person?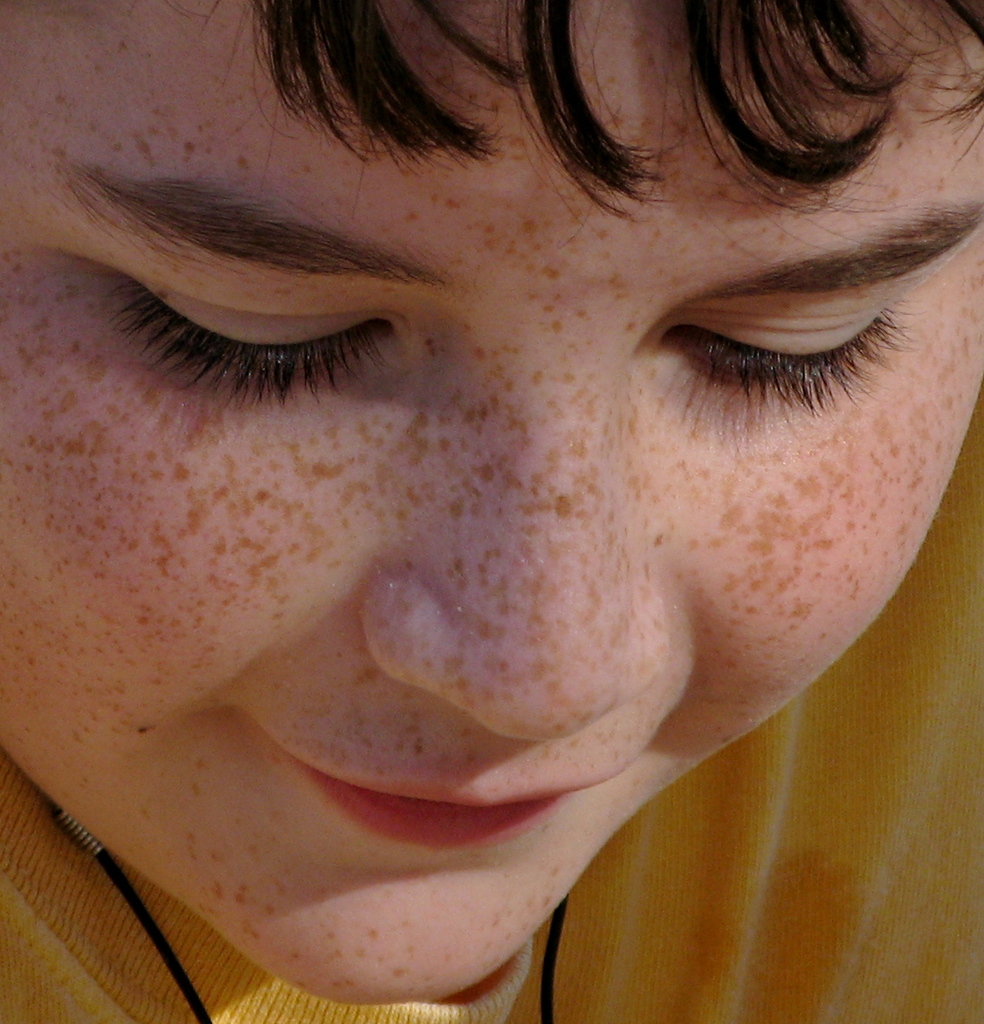
(x1=0, y1=0, x2=983, y2=1023)
